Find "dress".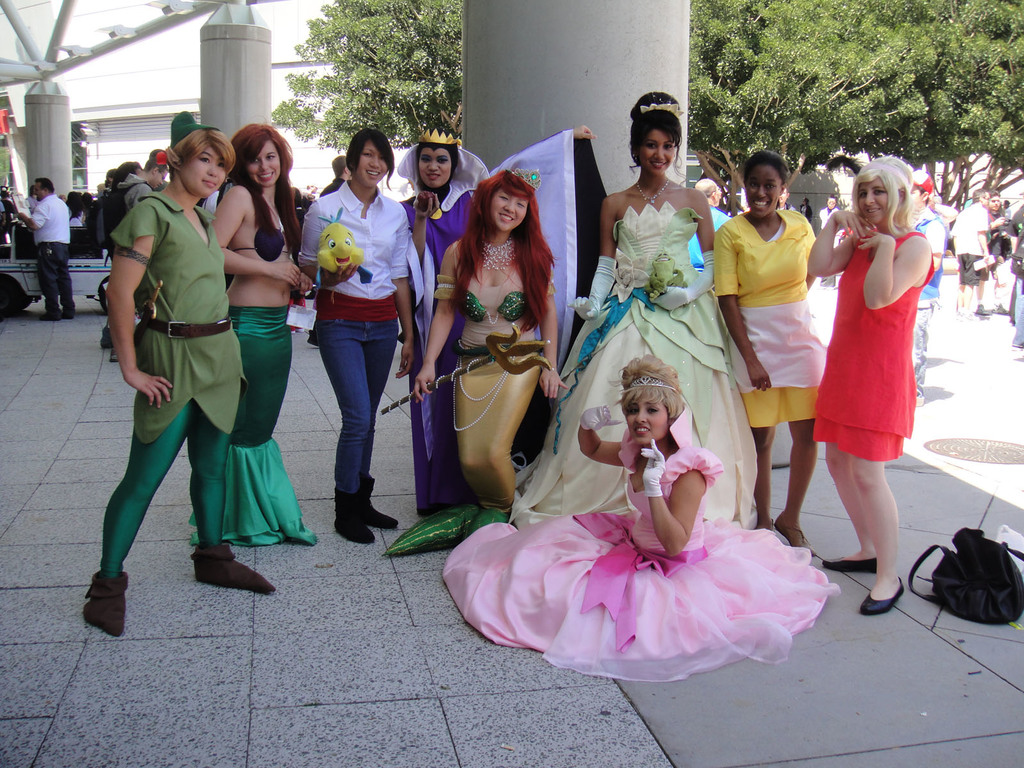
(x1=714, y1=209, x2=826, y2=426).
